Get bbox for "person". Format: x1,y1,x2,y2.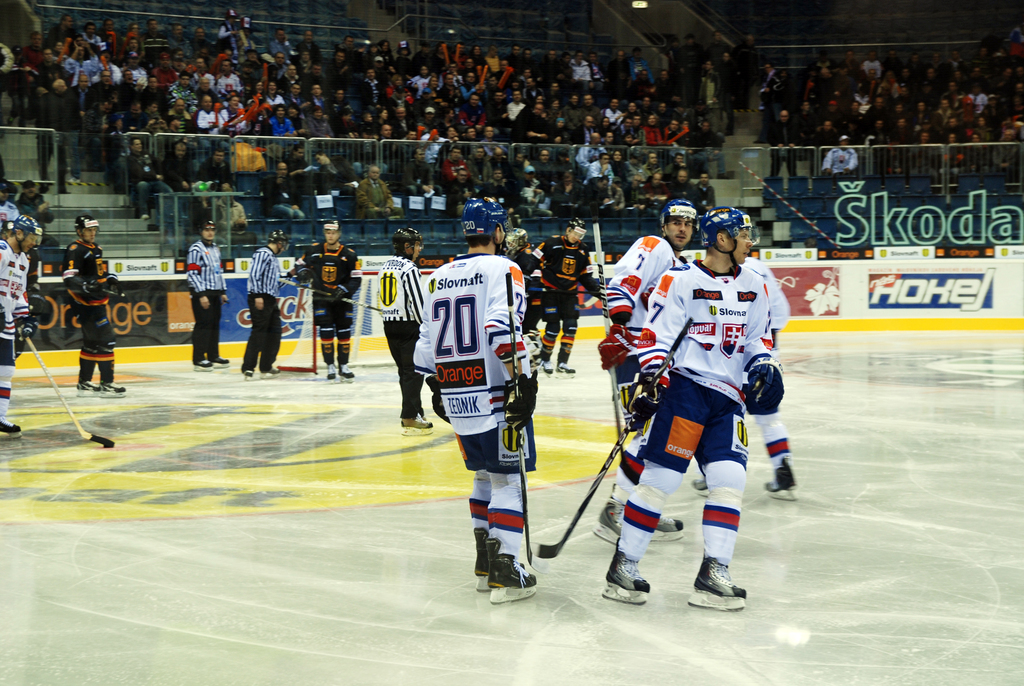
0,177,38,240.
